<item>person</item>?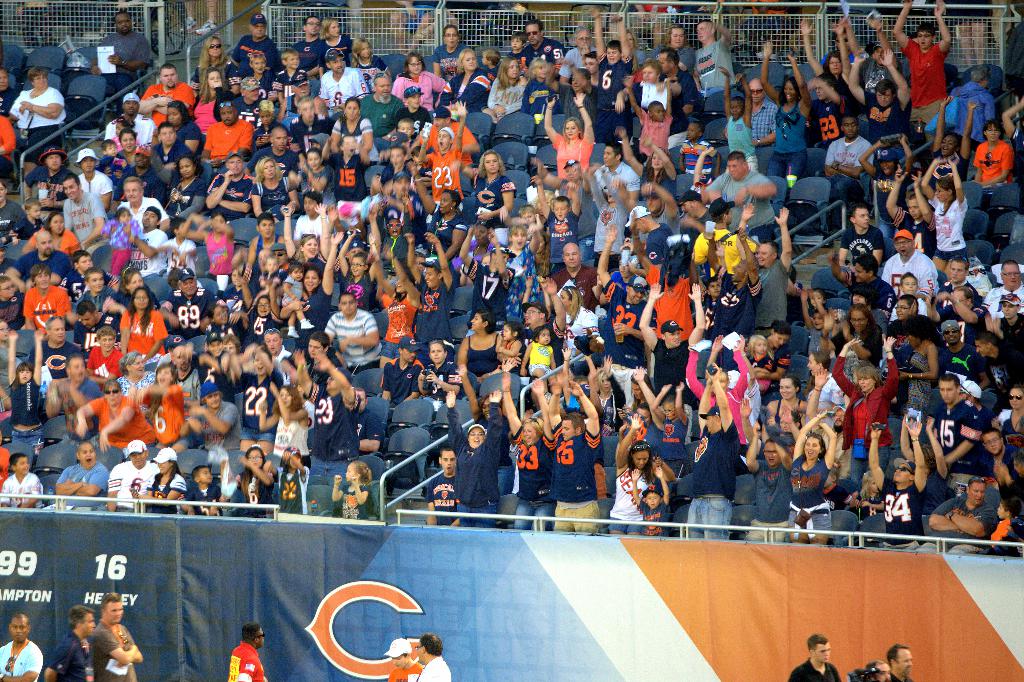
[left=2, top=612, right=43, bottom=681]
